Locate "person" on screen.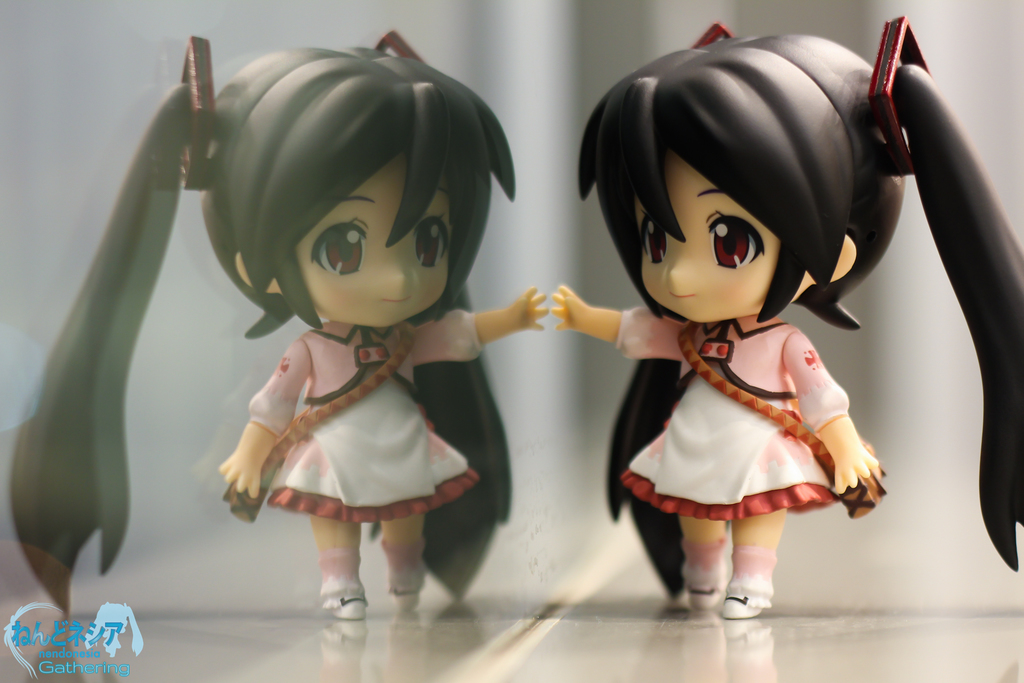
On screen at select_region(546, 11, 935, 638).
